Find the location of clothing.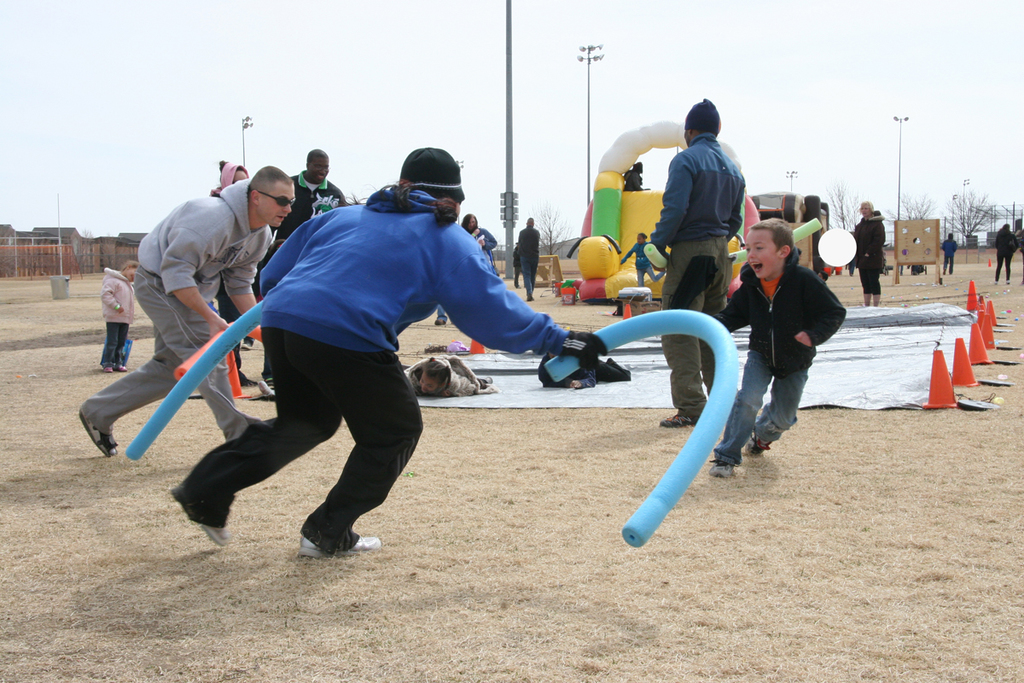
Location: crop(99, 264, 138, 375).
